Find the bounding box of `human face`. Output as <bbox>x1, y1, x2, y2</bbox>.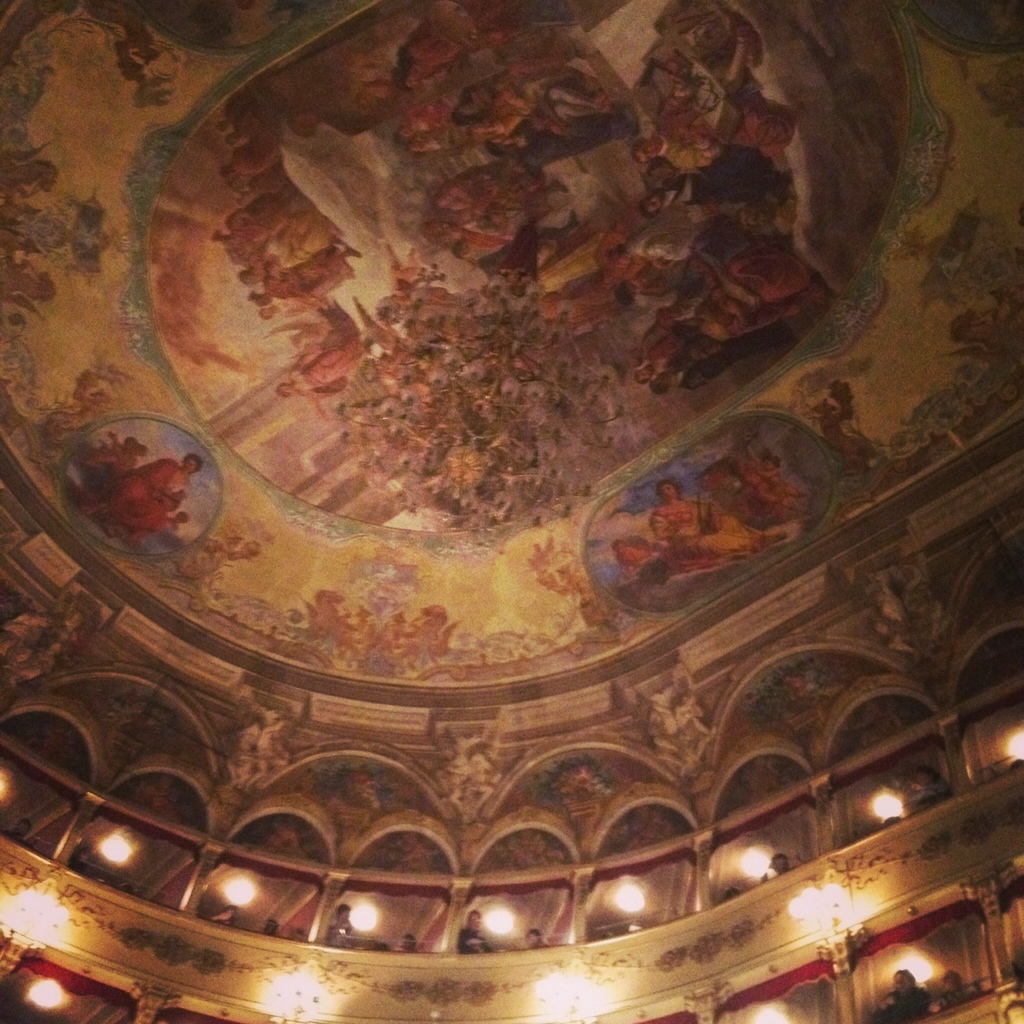
<bbox>658, 480, 679, 500</bbox>.
